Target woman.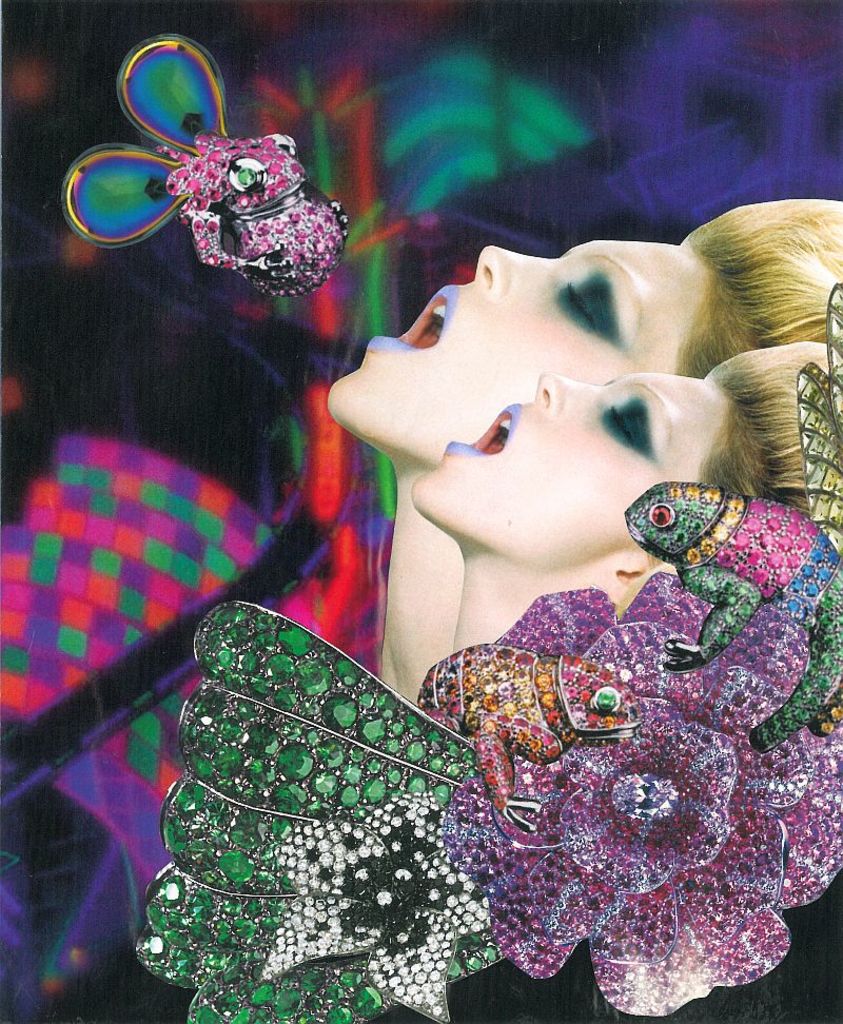
Target region: x1=143, y1=119, x2=840, y2=1007.
